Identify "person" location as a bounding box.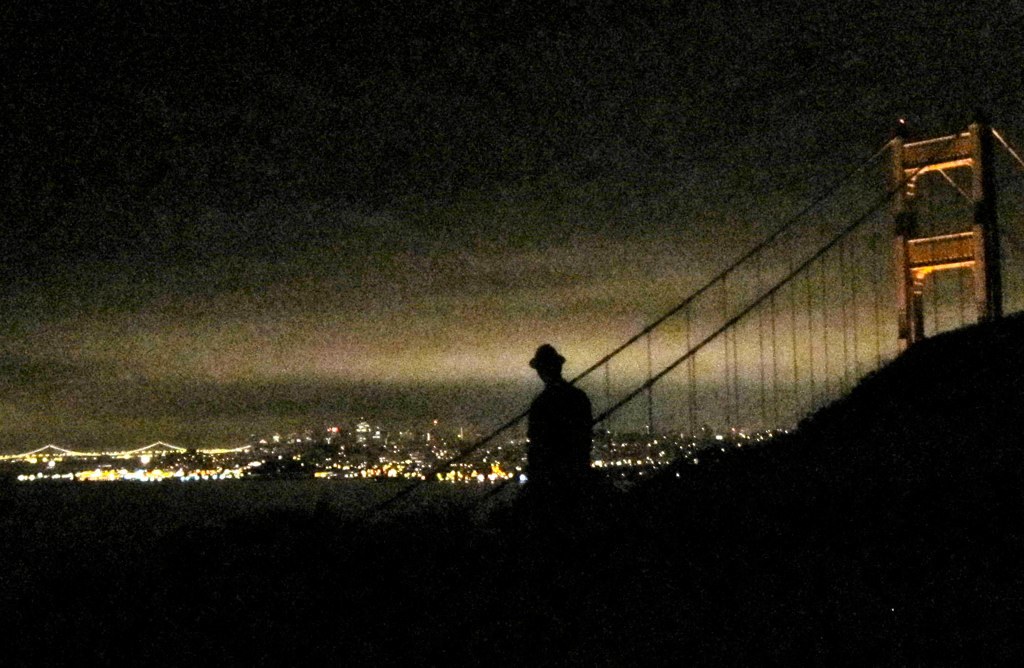
520, 340, 604, 514.
